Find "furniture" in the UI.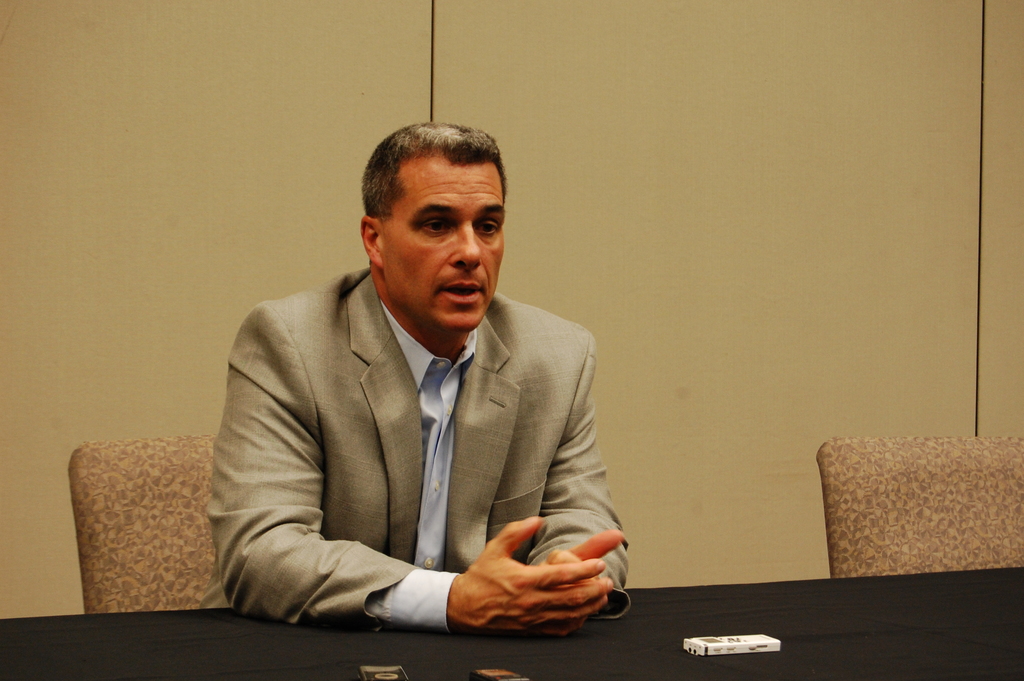
UI element at crop(0, 568, 1023, 680).
